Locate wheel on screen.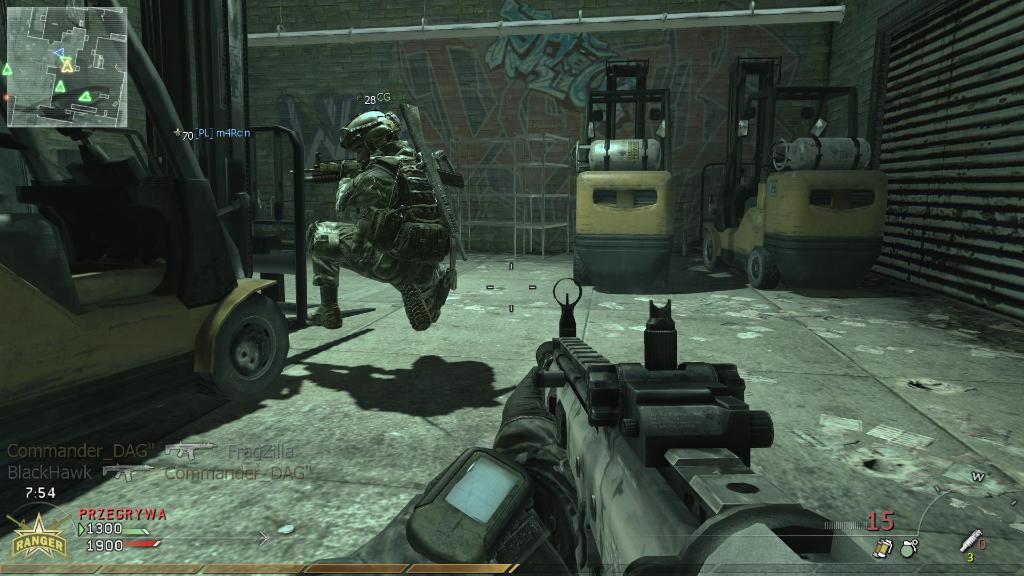
On screen at Rect(569, 253, 589, 284).
